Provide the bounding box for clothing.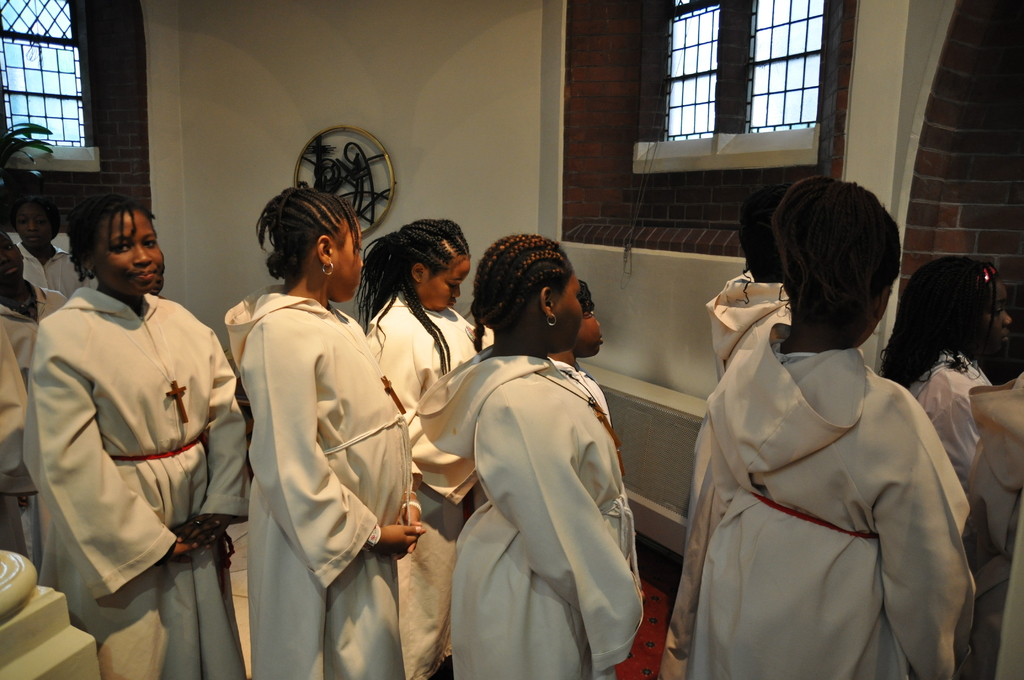
BBox(700, 264, 792, 385).
